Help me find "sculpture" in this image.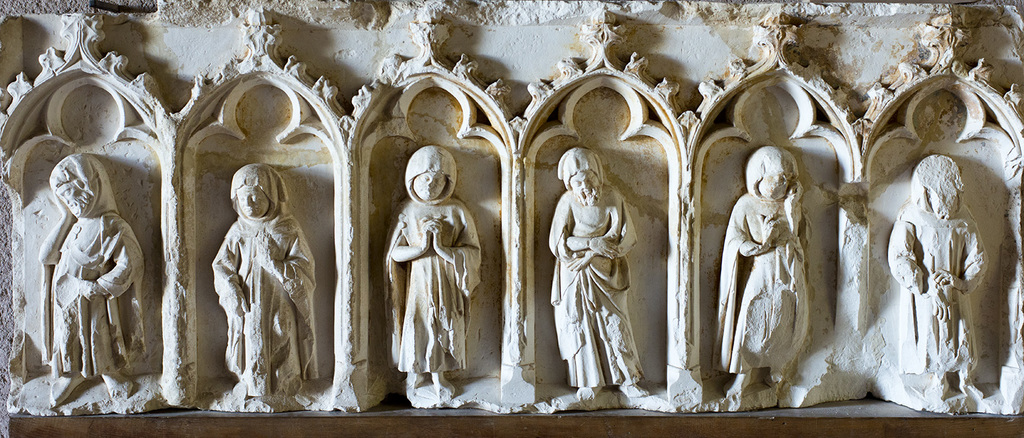
Found it: 36/146/143/395.
